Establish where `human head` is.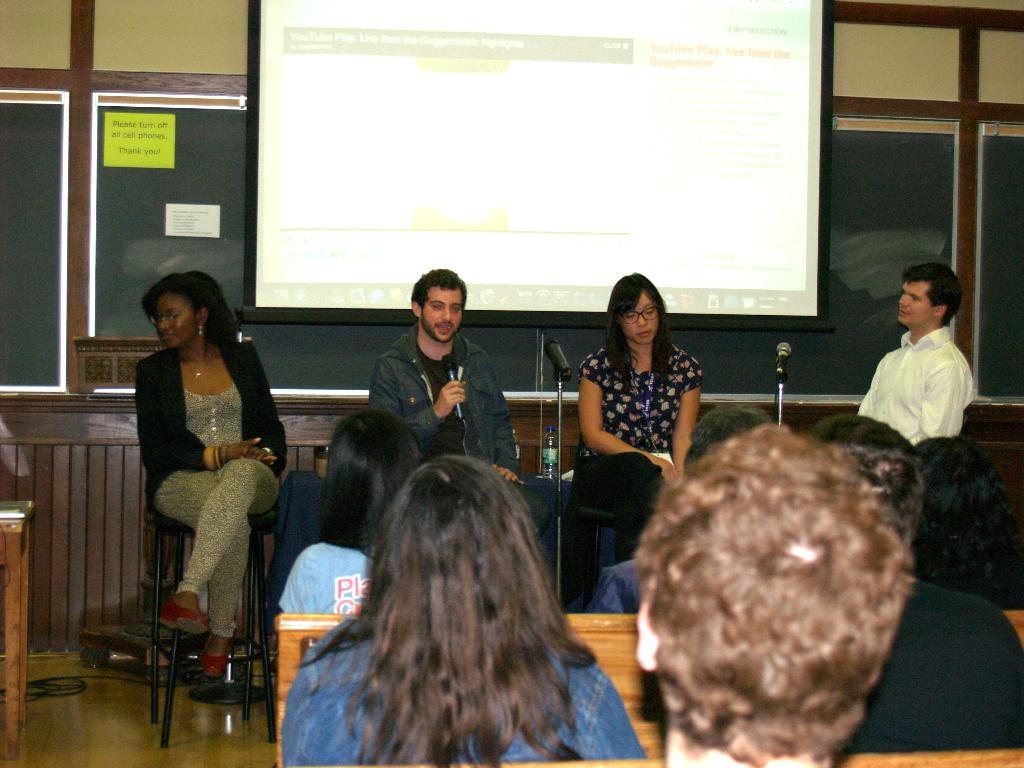
Established at bbox=[899, 263, 964, 333].
